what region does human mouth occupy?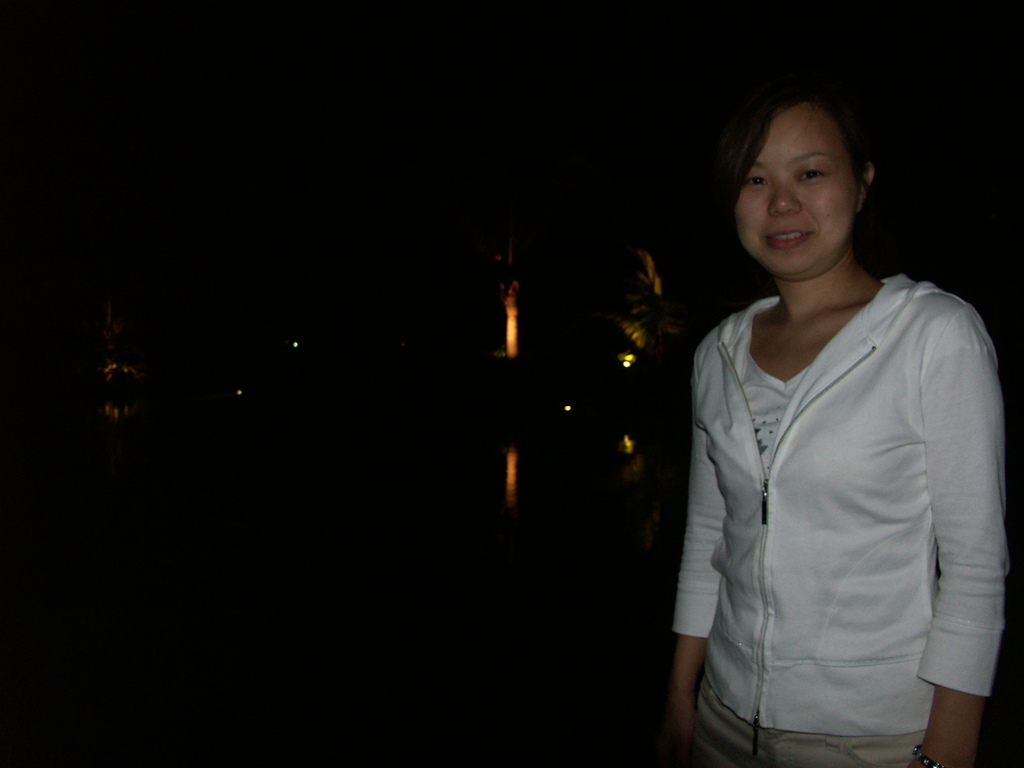
pyautogui.locateOnScreen(762, 229, 811, 251).
